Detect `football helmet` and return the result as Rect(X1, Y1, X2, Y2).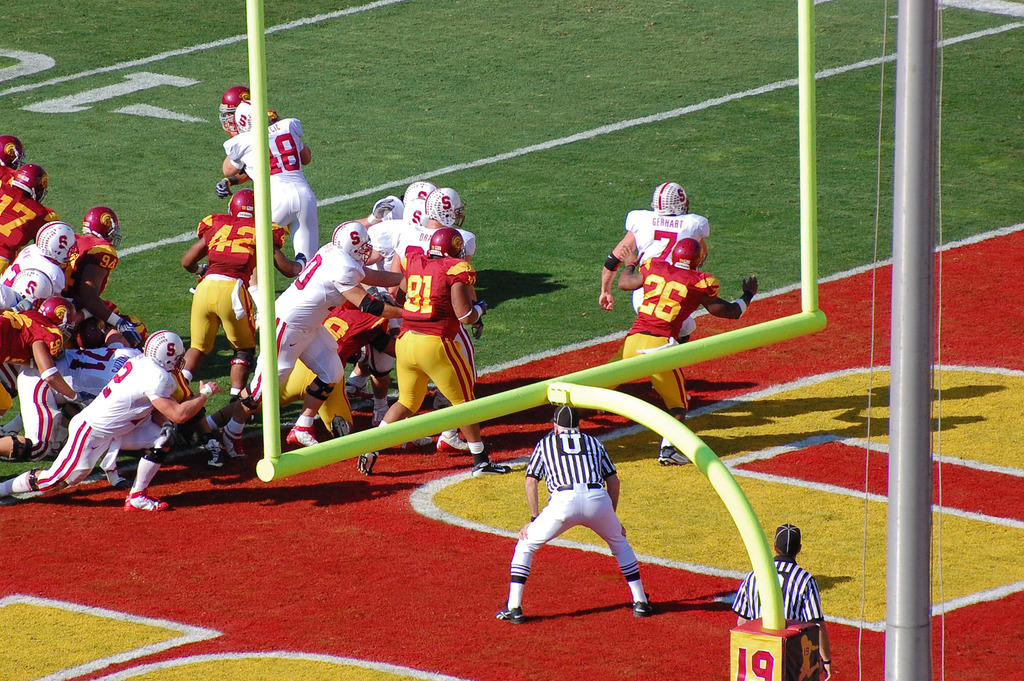
Rect(216, 81, 253, 127).
